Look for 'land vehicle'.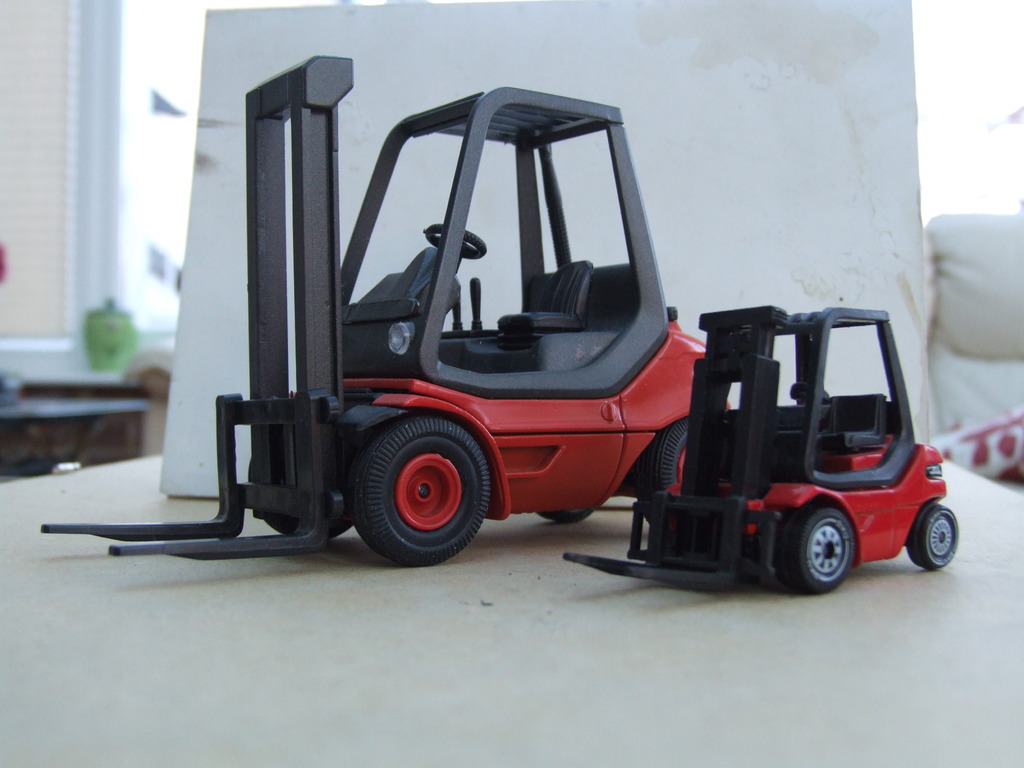
Found: l=34, t=56, r=731, b=564.
